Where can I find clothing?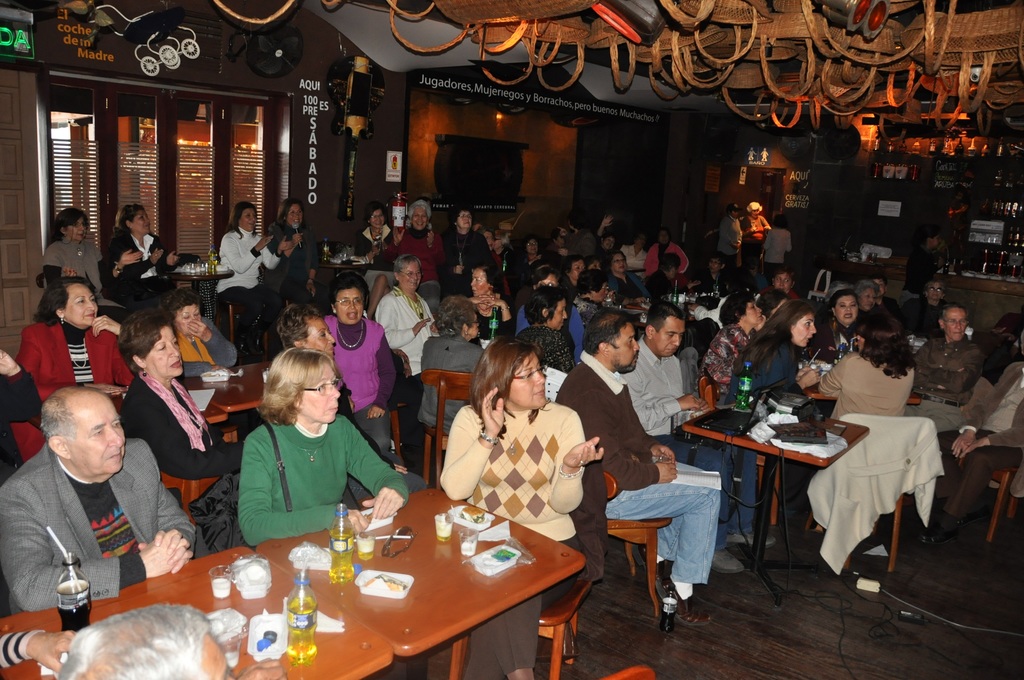
You can find it at crop(705, 327, 745, 394).
